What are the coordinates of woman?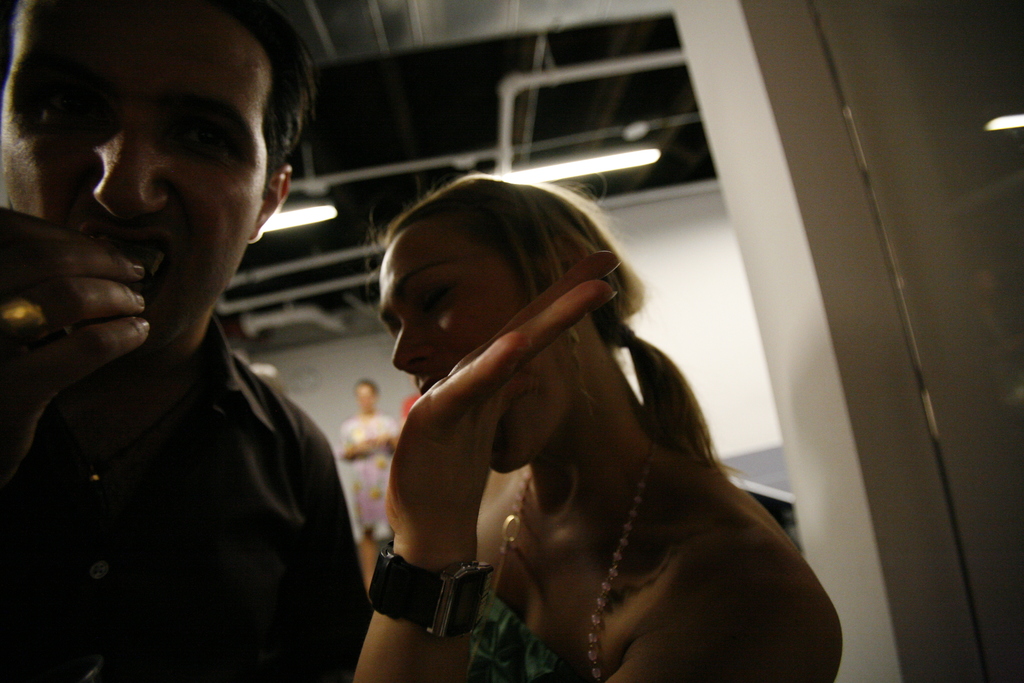
BBox(377, 174, 825, 677).
